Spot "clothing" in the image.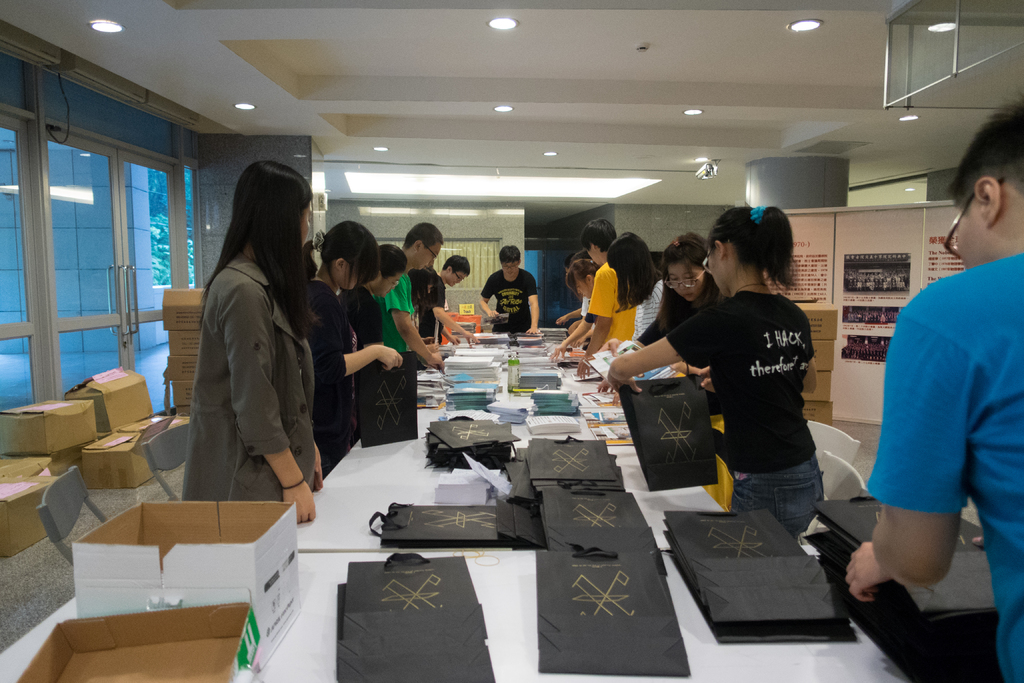
"clothing" found at [344,286,383,445].
